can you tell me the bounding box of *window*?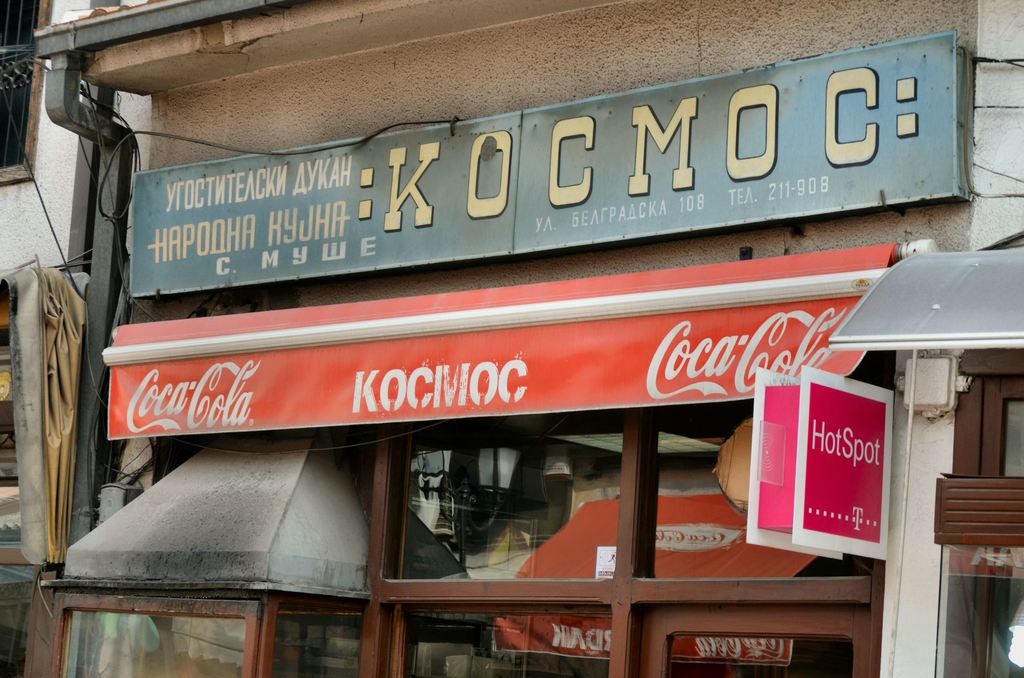
region(0, 0, 58, 189).
